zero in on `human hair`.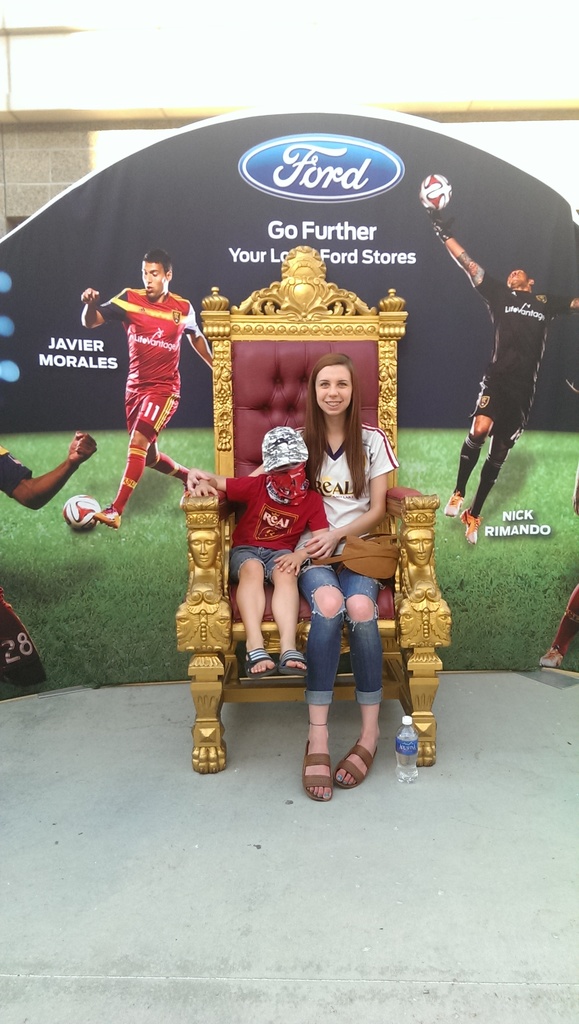
Zeroed in: x1=525, y1=273, x2=532, y2=280.
